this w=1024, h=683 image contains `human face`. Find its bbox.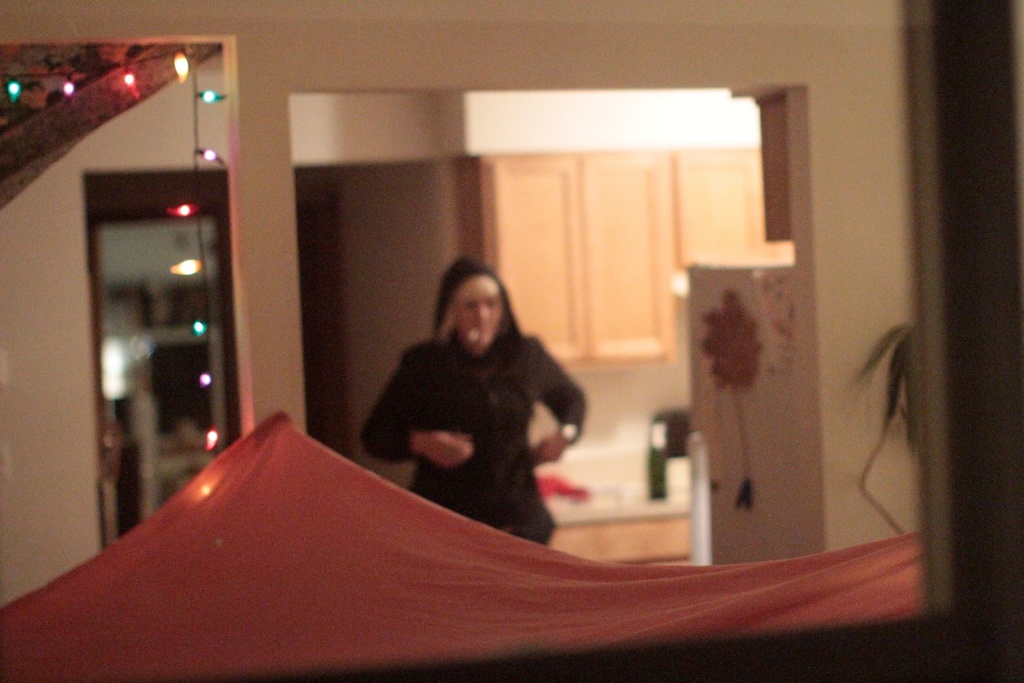
<region>455, 278, 501, 349</region>.
